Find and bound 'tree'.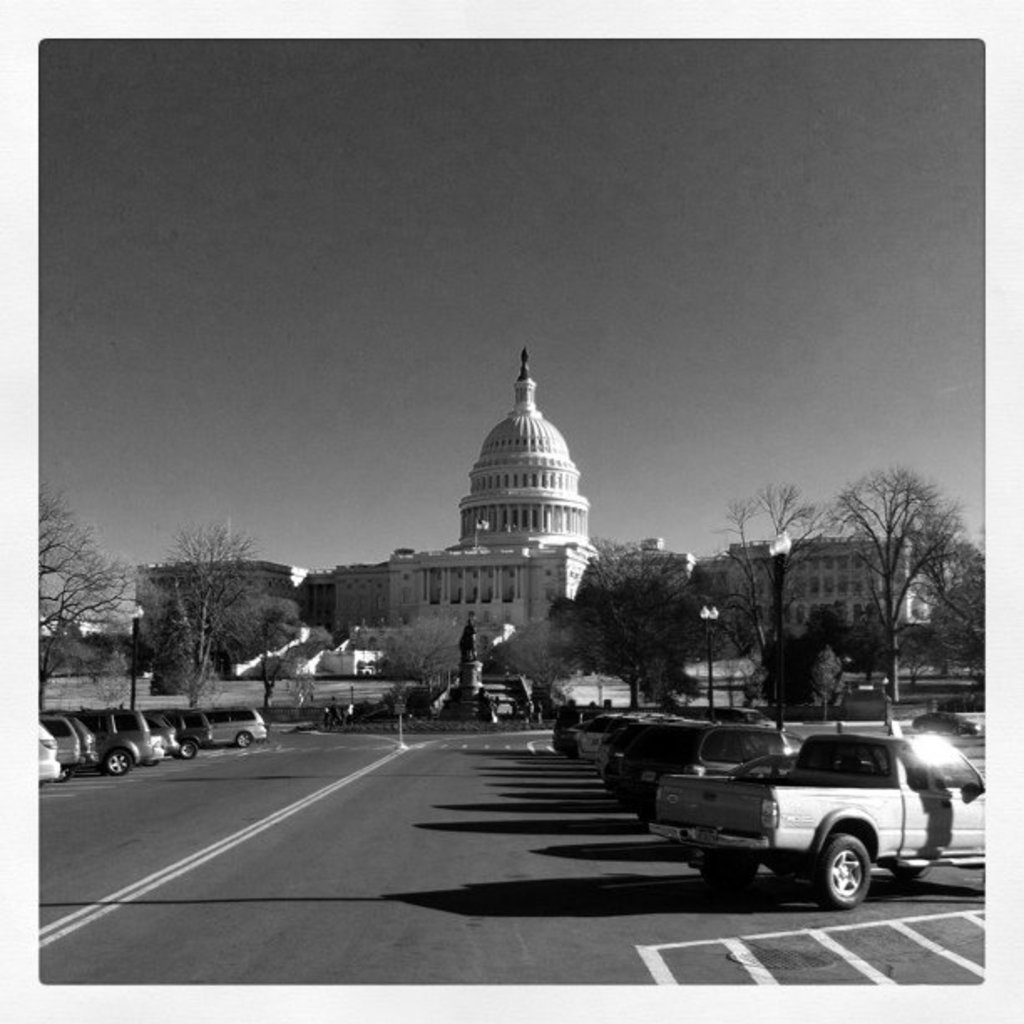
Bound: x1=371, y1=599, x2=475, y2=683.
